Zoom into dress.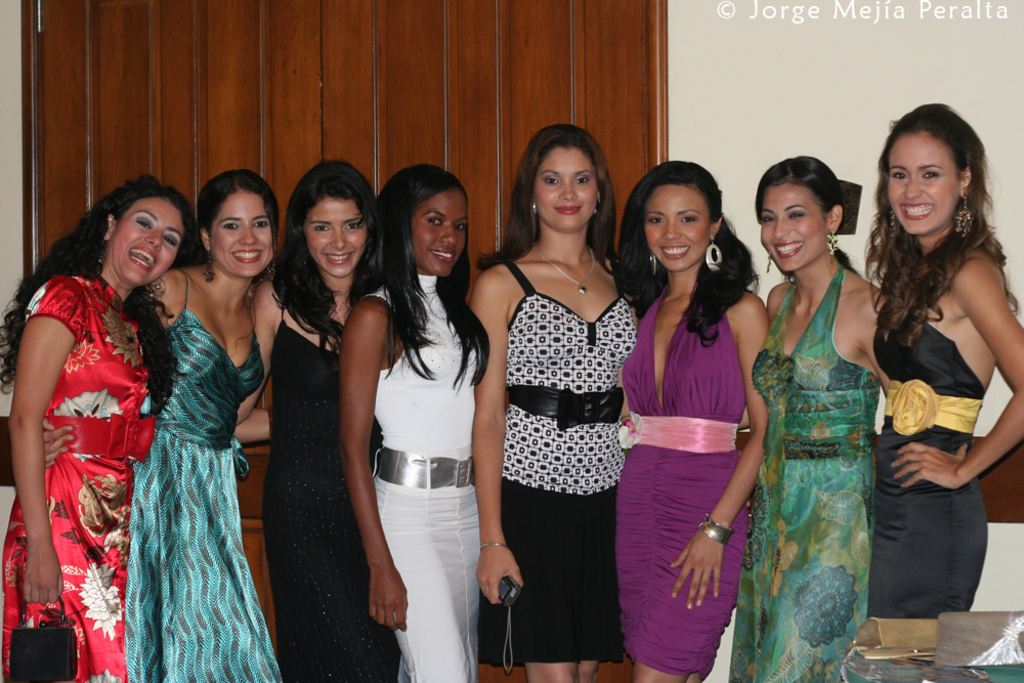
Zoom target: 269:318:399:682.
